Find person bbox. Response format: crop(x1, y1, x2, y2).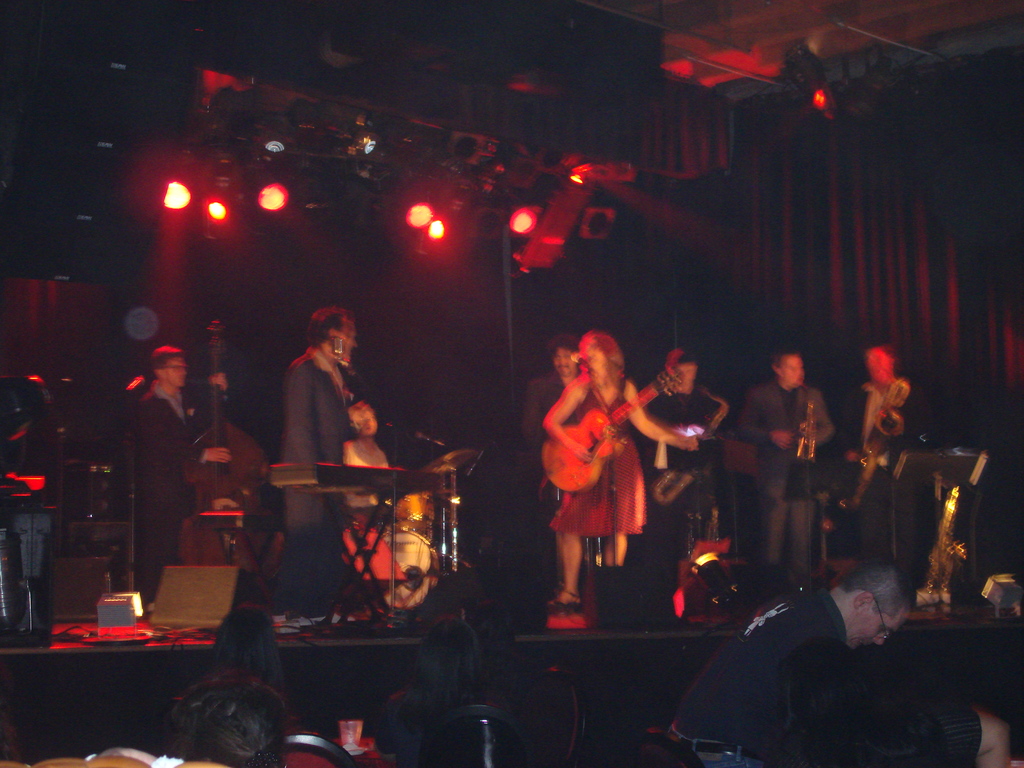
crop(282, 306, 357, 625).
